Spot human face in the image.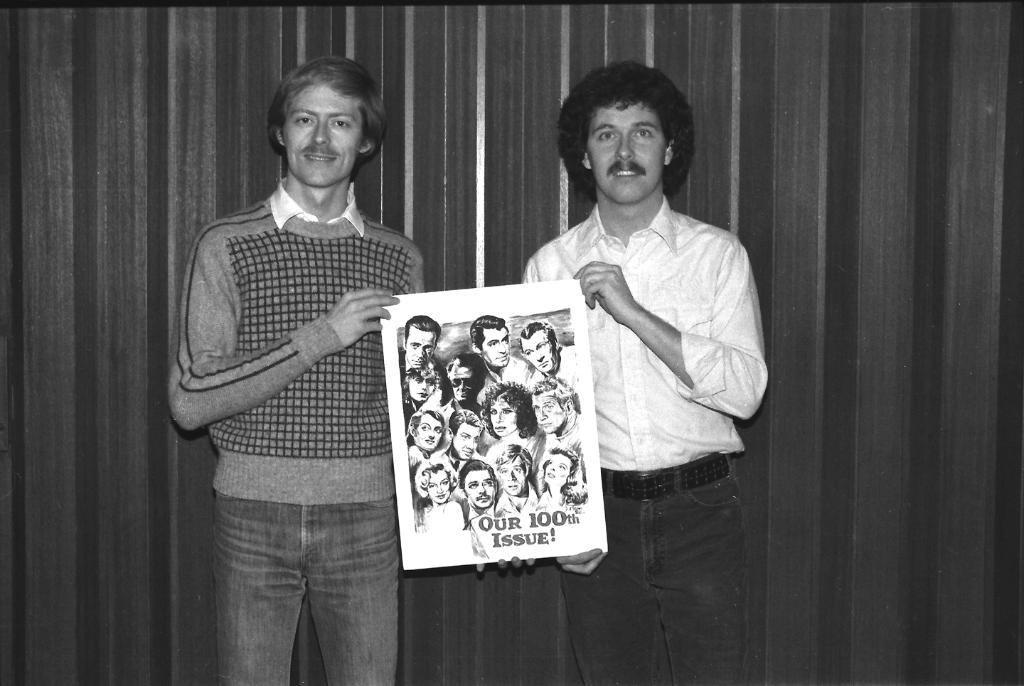
human face found at crop(499, 455, 526, 498).
